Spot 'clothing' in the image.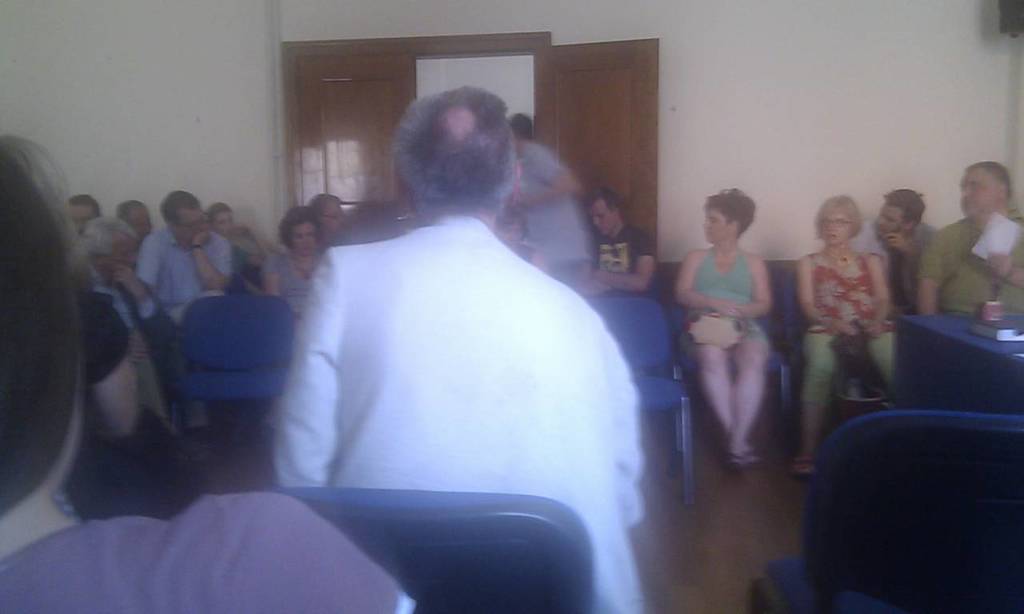
'clothing' found at <region>514, 136, 590, 286</region>.
